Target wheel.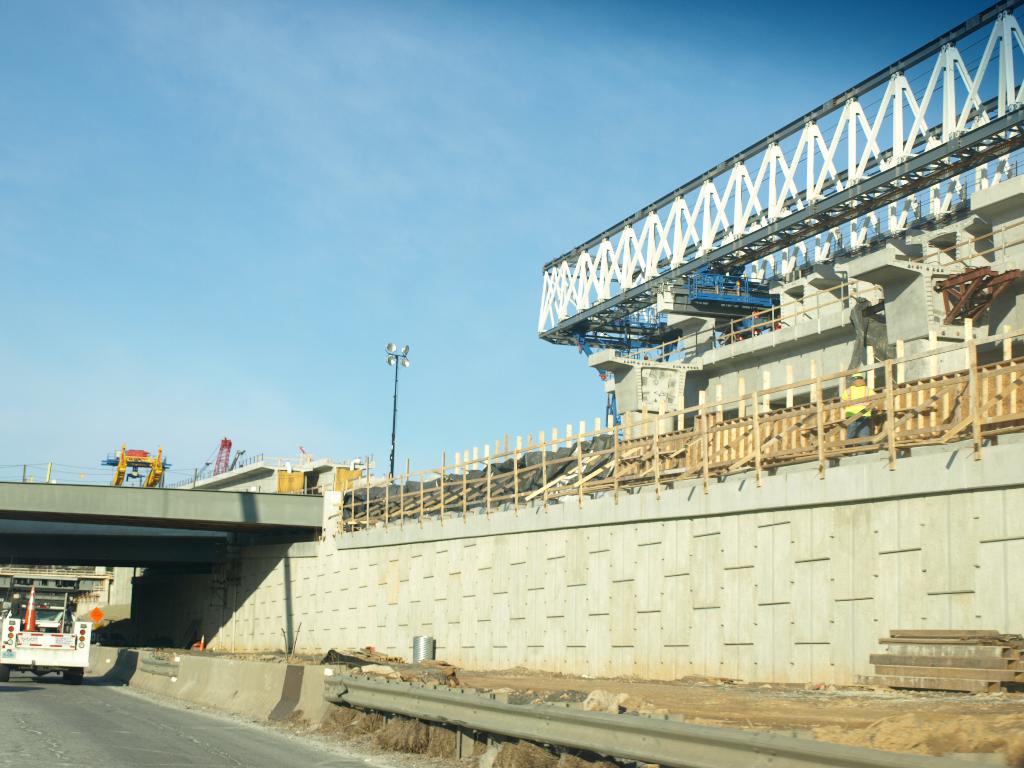
Target region: [x1=65, y1=663, x2=86, y2=680].
